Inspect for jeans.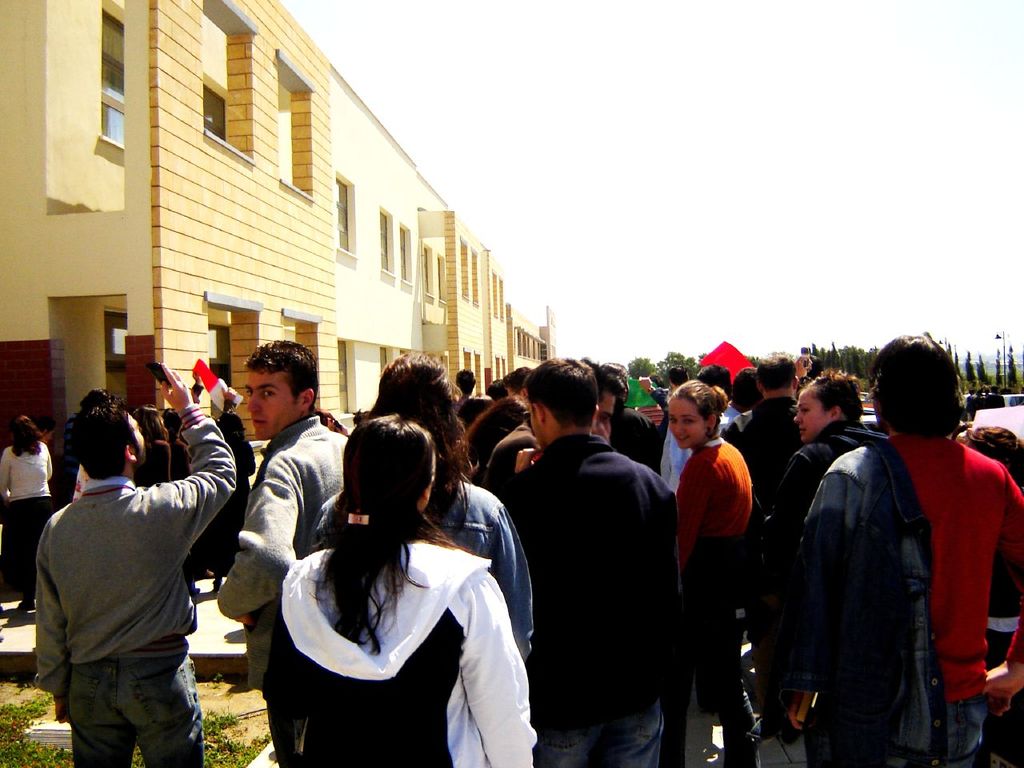
Inspection: box=[695, 546, 761, 744].
